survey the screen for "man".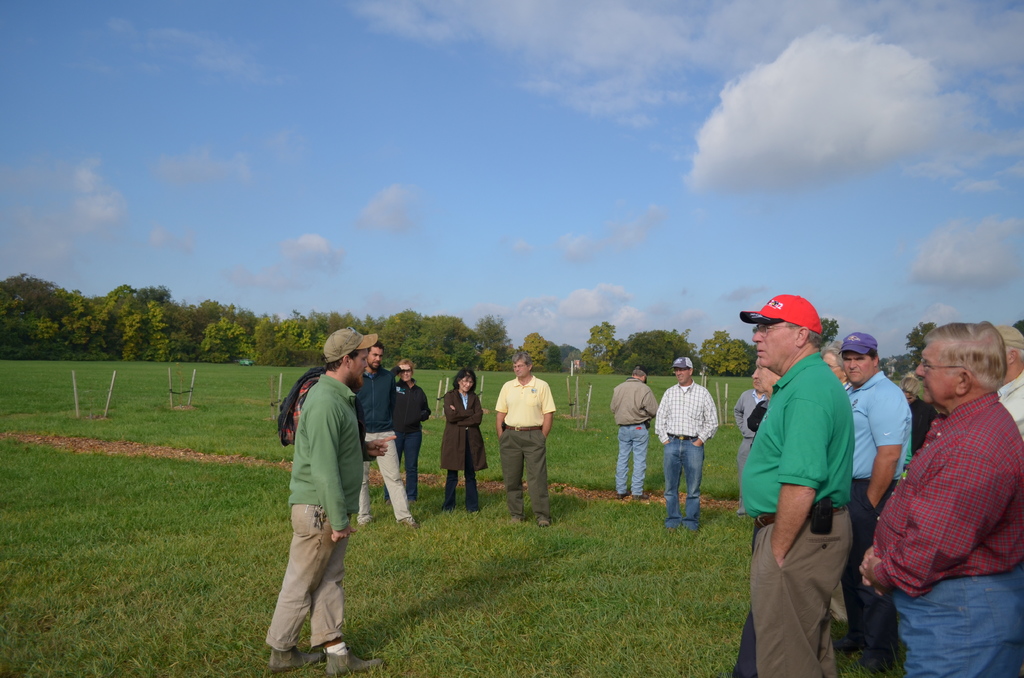
Survey found: 611/366/659/498.
